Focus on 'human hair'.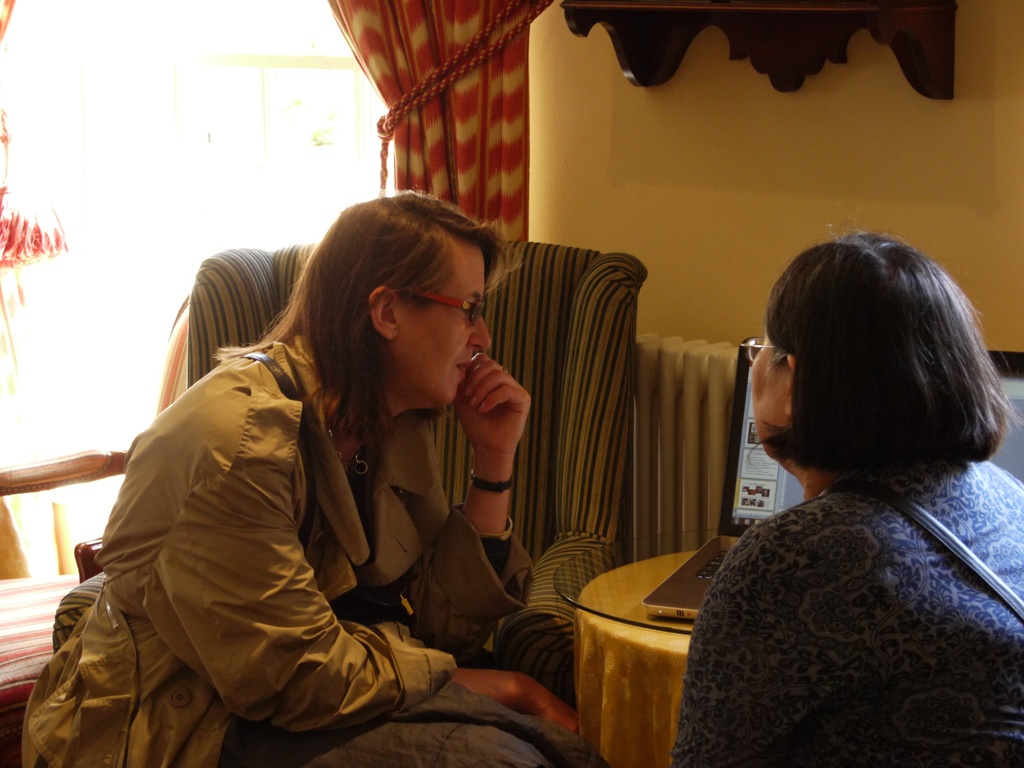
Focused at <bbox>211, 184, 527, 452</bbox>.
